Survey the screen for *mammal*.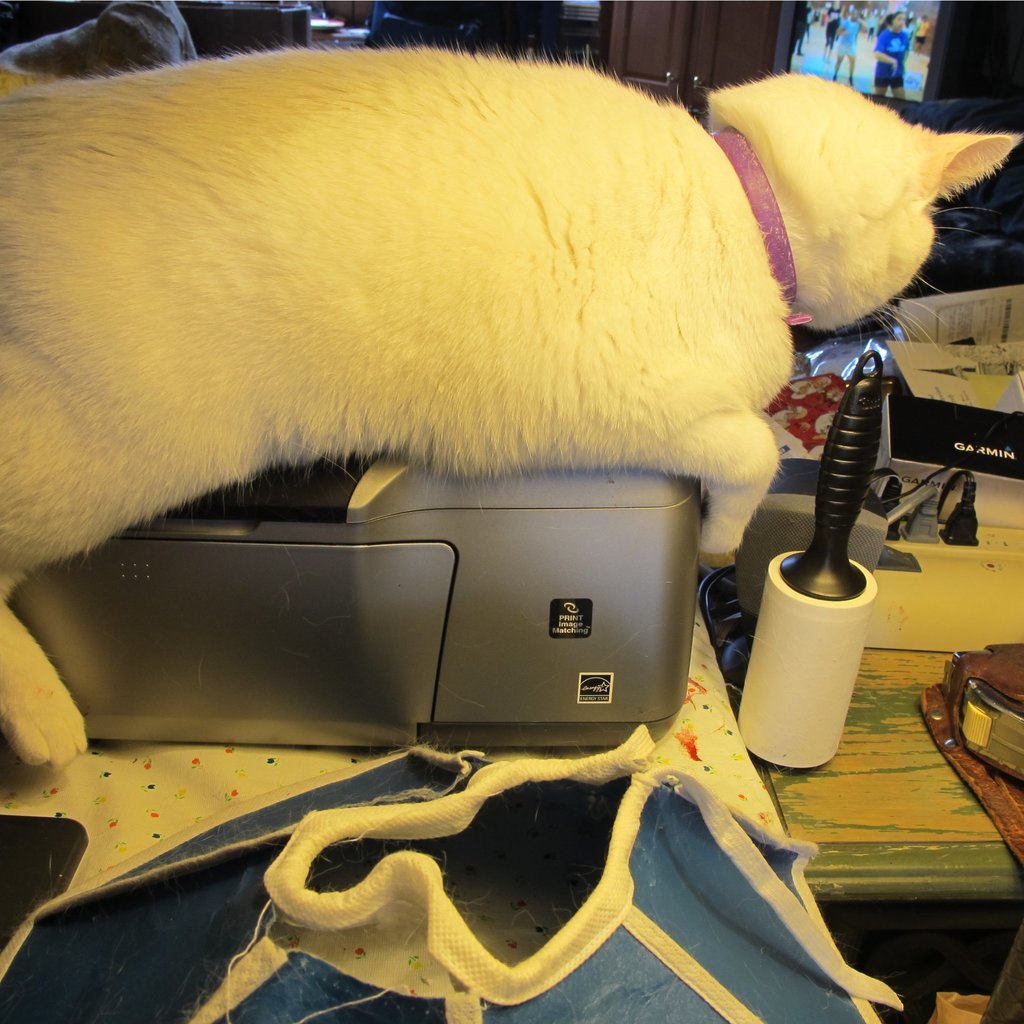
Survey found: left=791, top=4, right=807, bottom=56.
